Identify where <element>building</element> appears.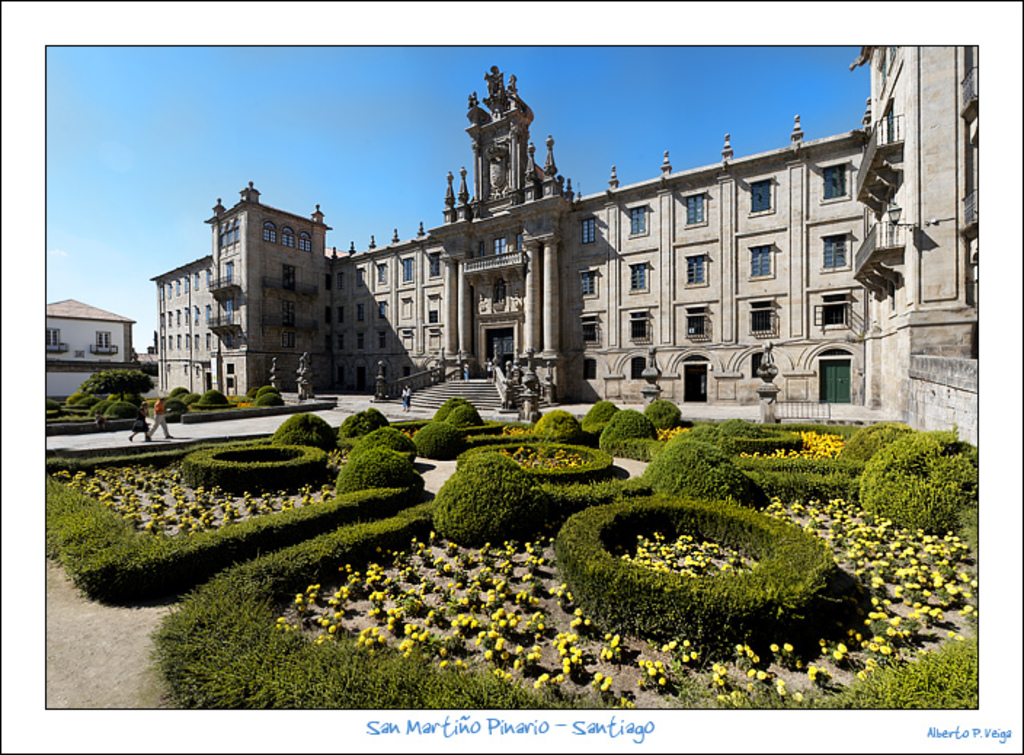
Appears at (44, 295, 134, 393).
